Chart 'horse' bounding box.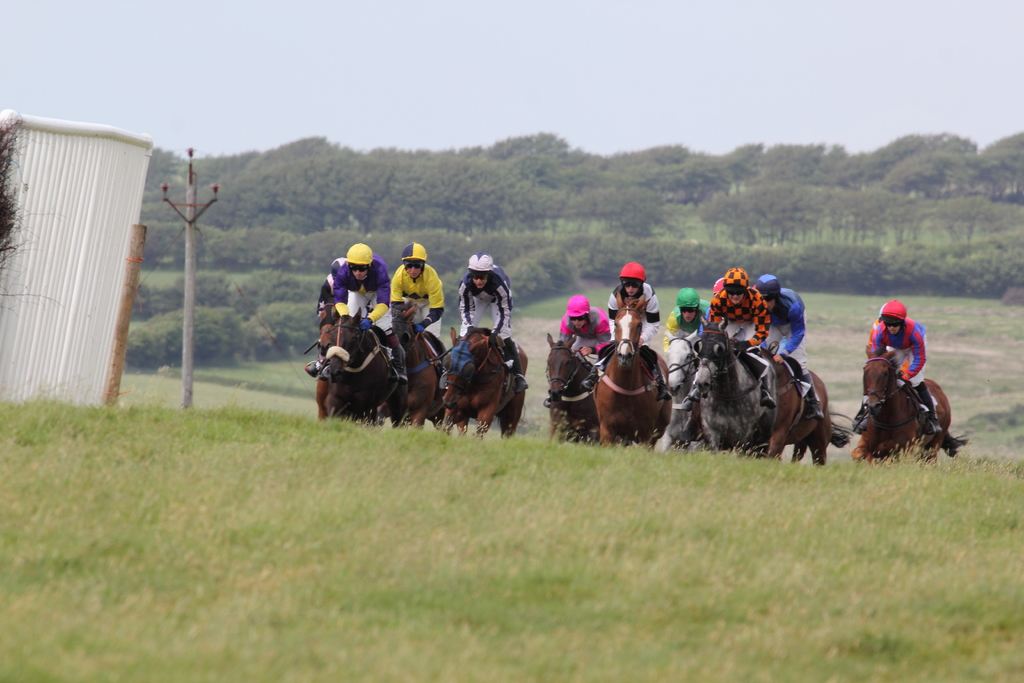
Charted: [316, 313, 339, 418].
